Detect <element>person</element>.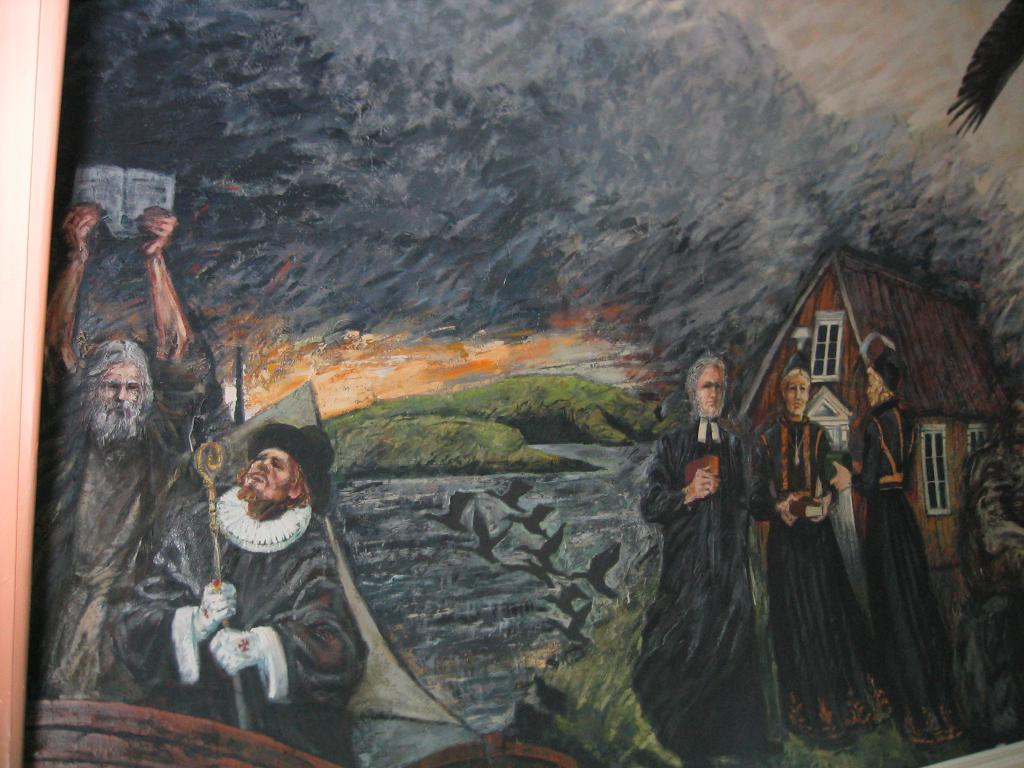
Detected at pyautogui.locateOnScreen(824, 328, 971, 735).
